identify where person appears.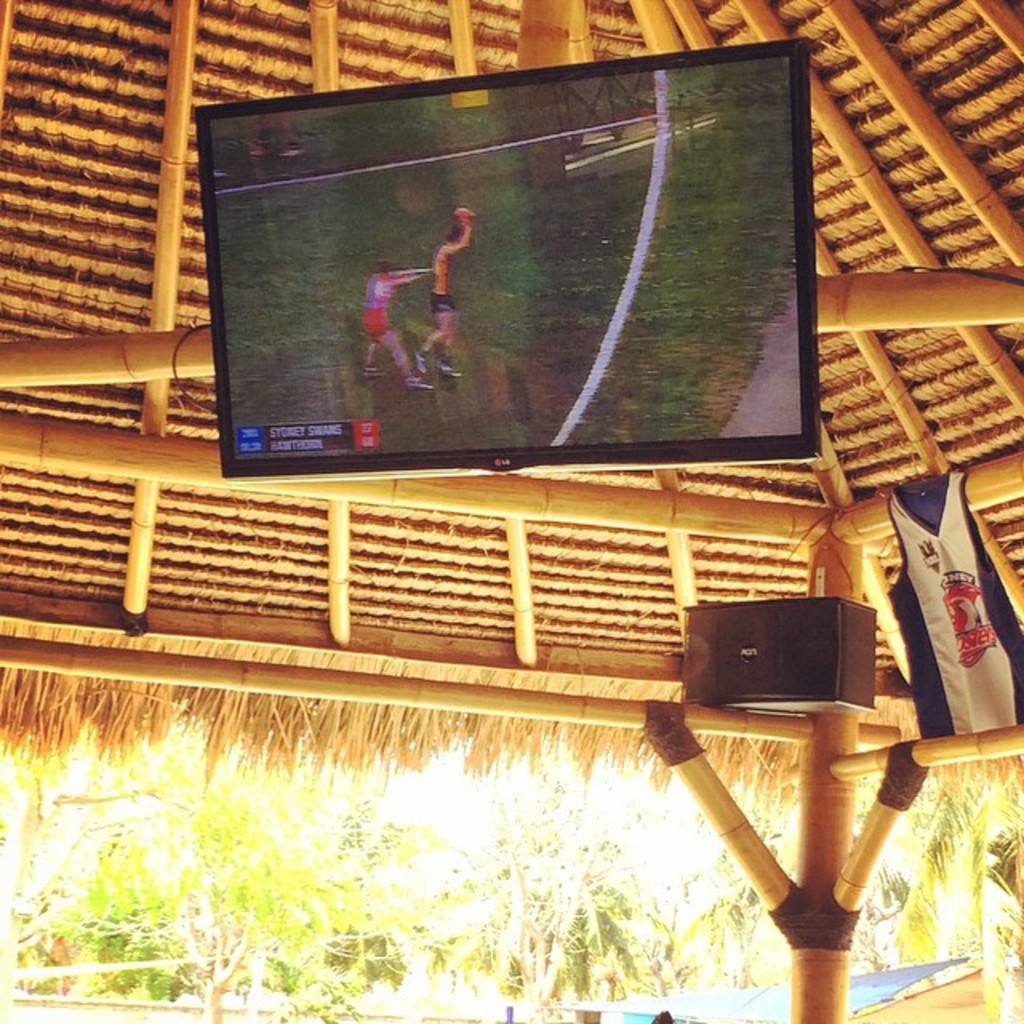
Appears at [left=413, top=218, right=472, bottom=373].
